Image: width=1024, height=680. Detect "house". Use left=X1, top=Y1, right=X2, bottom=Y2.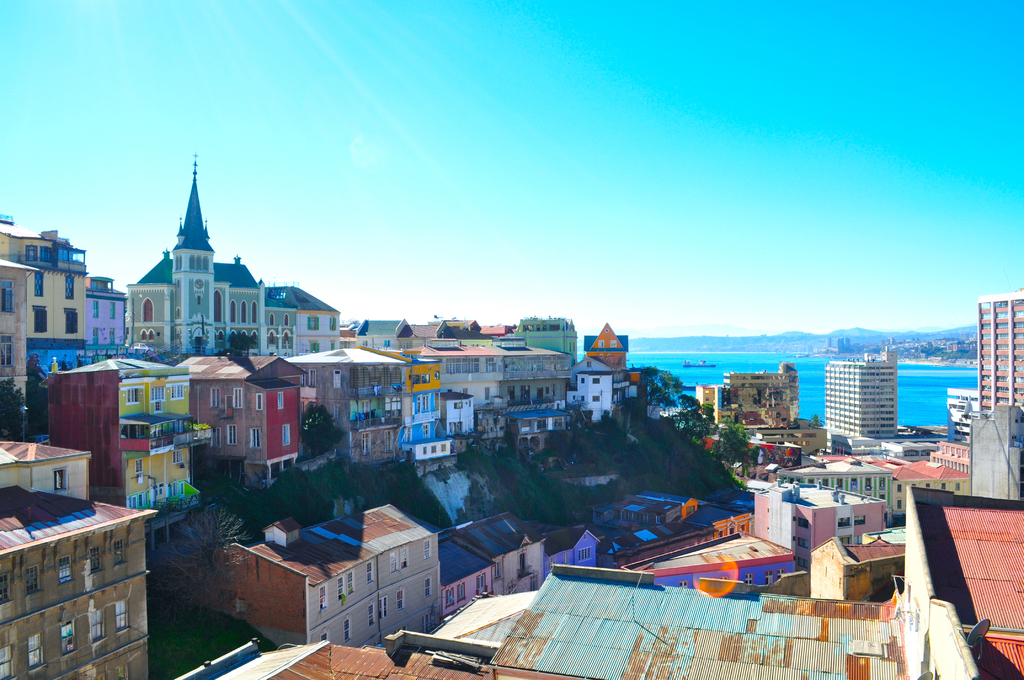
left=40, top=348, right=203, bottom=528.
